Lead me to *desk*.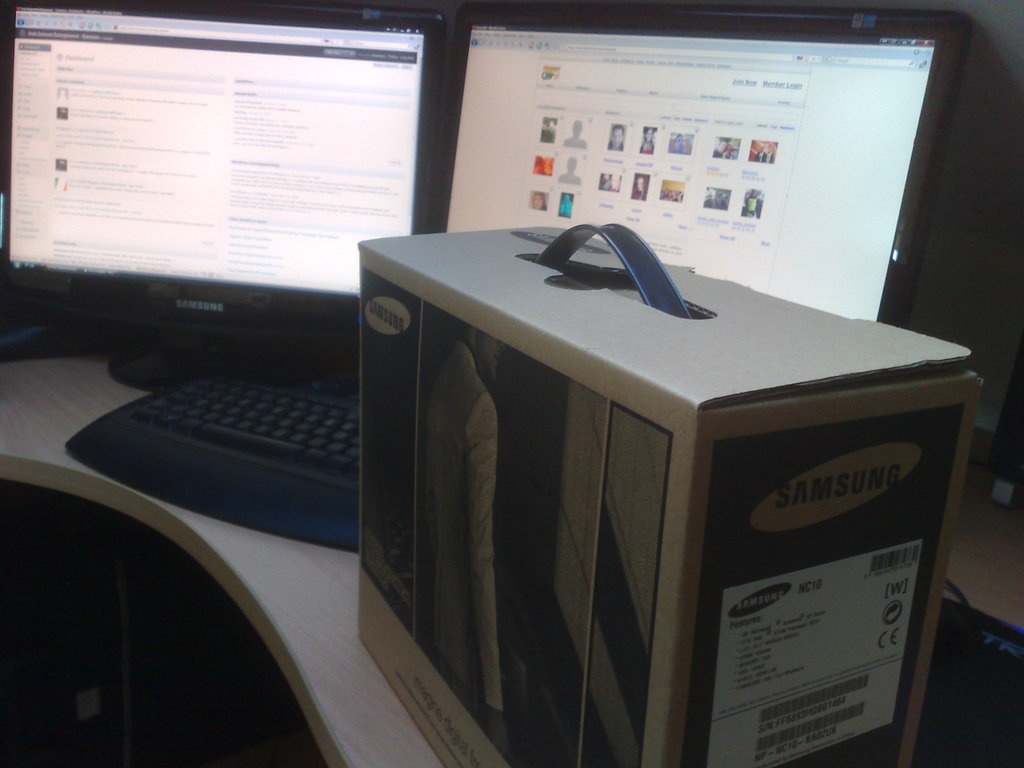
Lead to Rect(3, 369, 1018, 763).
